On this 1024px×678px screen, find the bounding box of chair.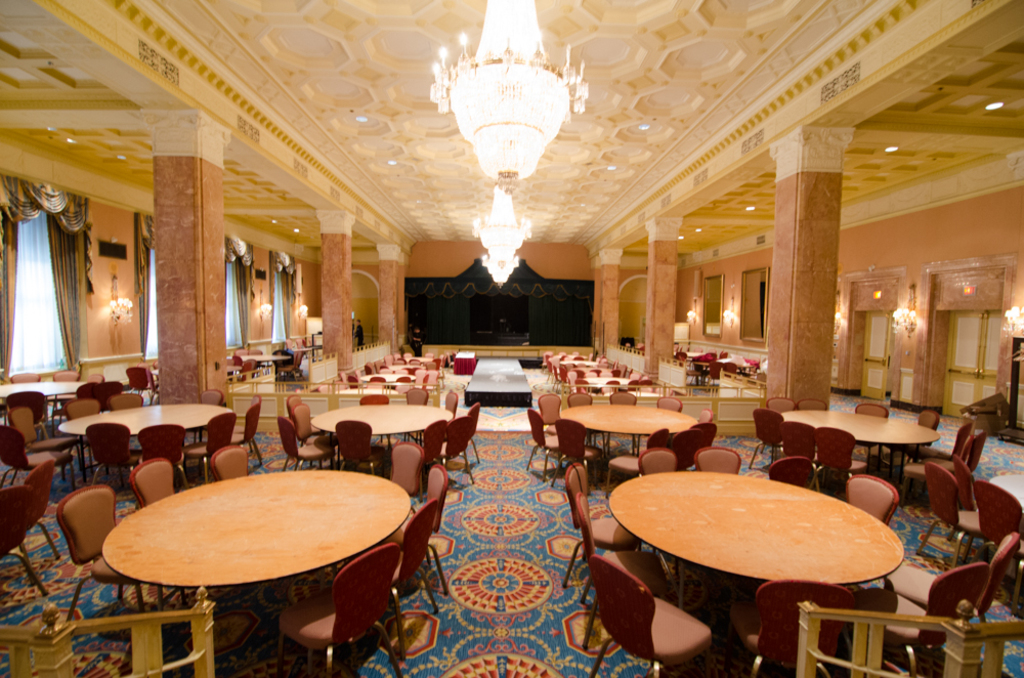
Bounding box: bbox=(881, 532, 1020, 677).
